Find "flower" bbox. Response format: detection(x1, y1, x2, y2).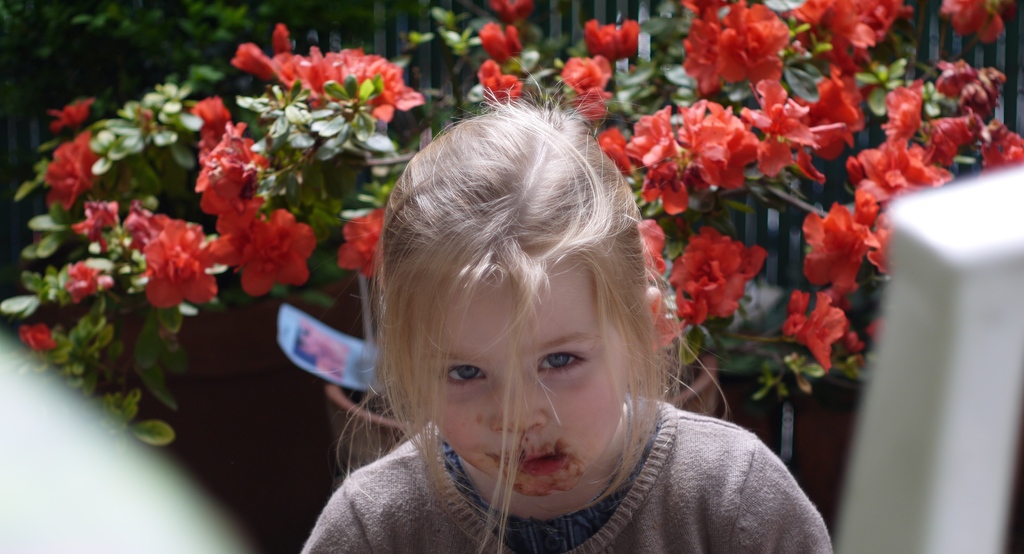
detection(141, 203, 216, 311).
